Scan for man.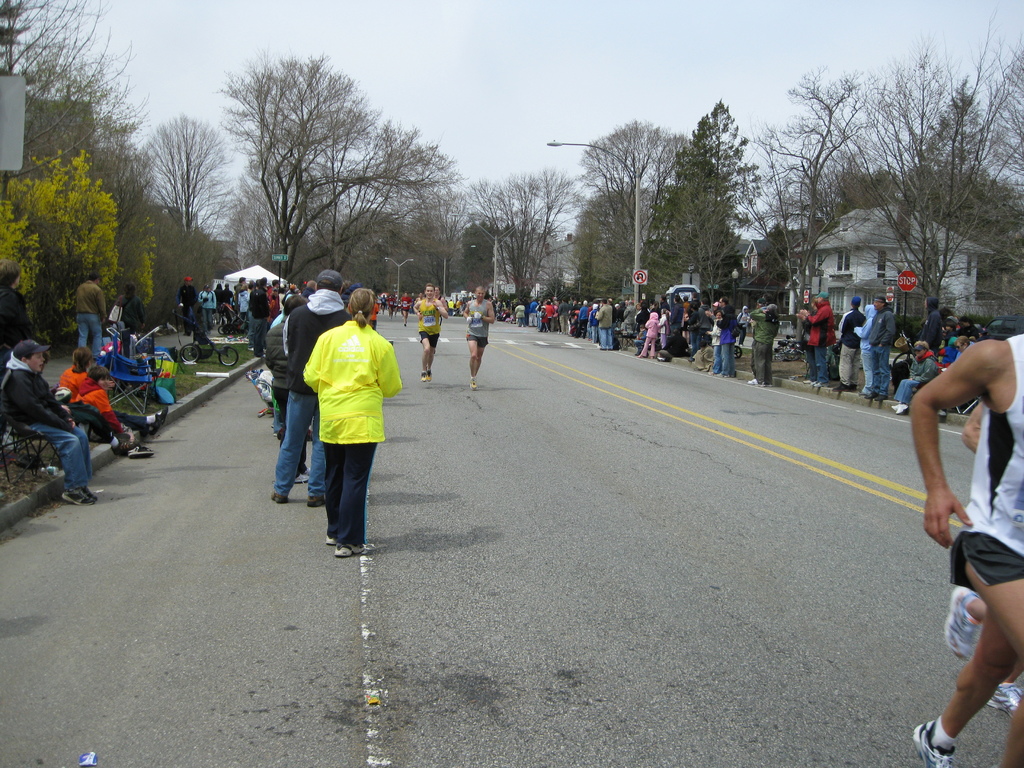
Scan result: Rect(410, 284, 449, 383).
